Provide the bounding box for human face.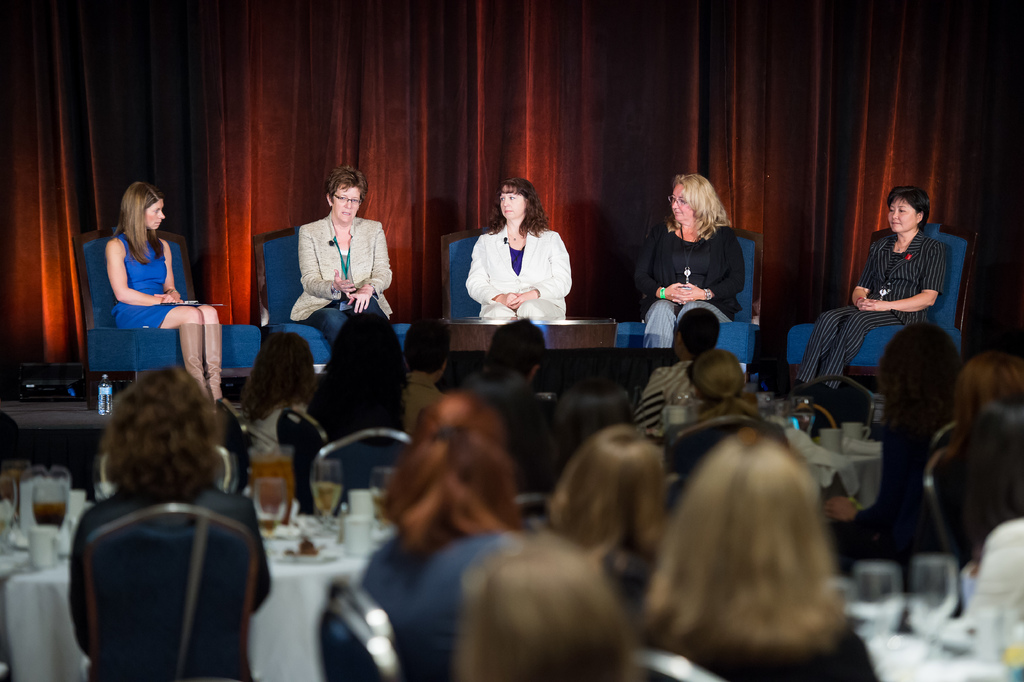
l=143, t=195, r=163, b=232.
